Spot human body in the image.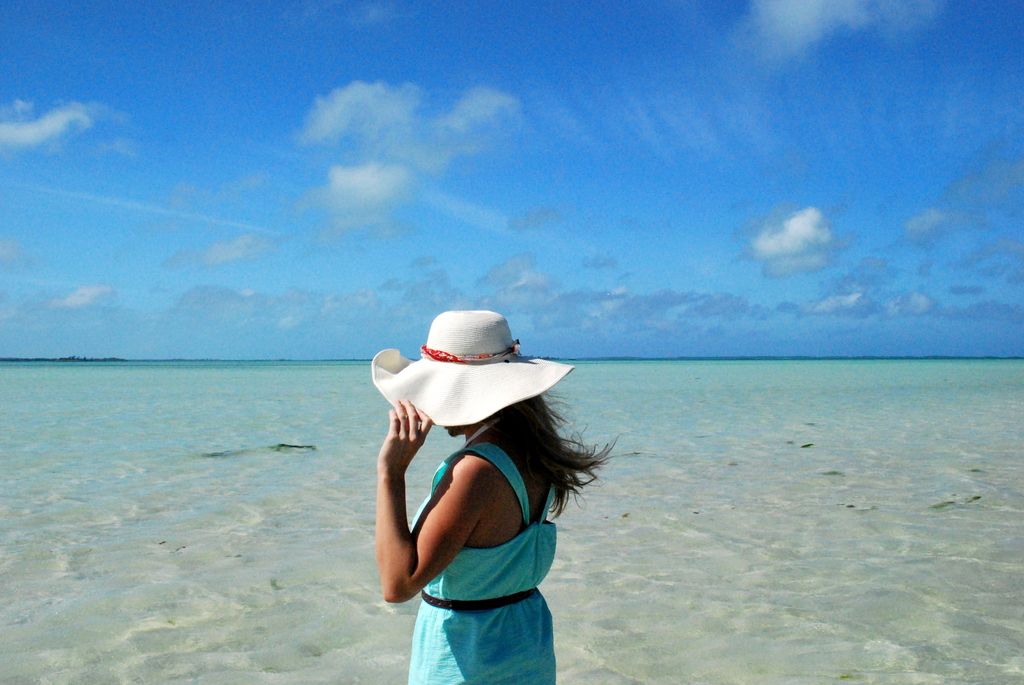
human body found at Rect(369, 398, 555, 684).
